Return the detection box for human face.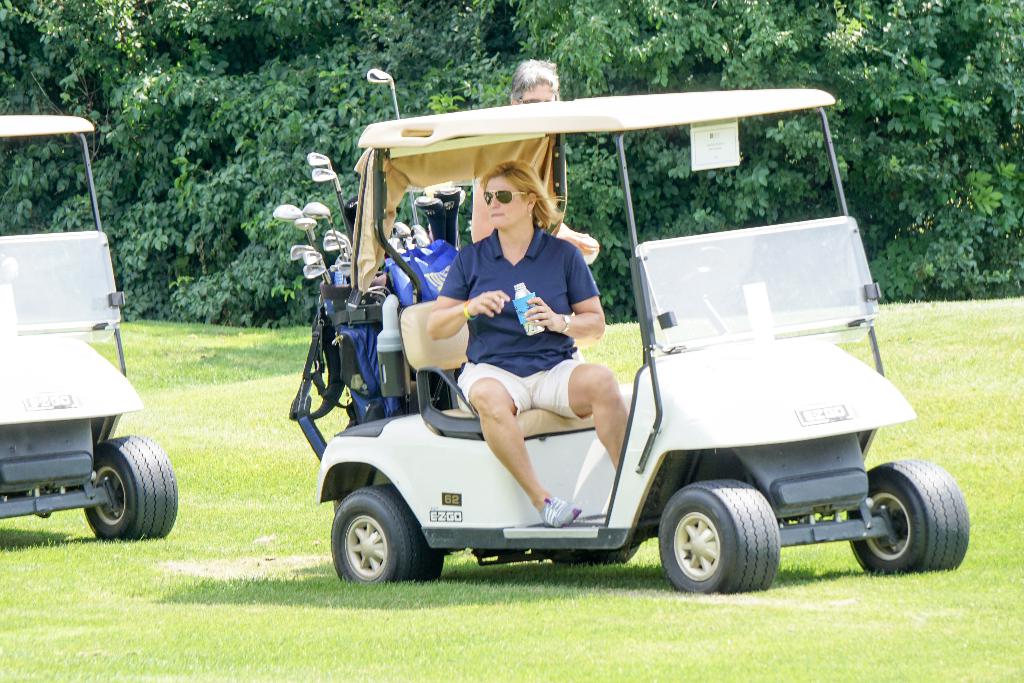
left=515, top=83, right=560, bottom=105.
